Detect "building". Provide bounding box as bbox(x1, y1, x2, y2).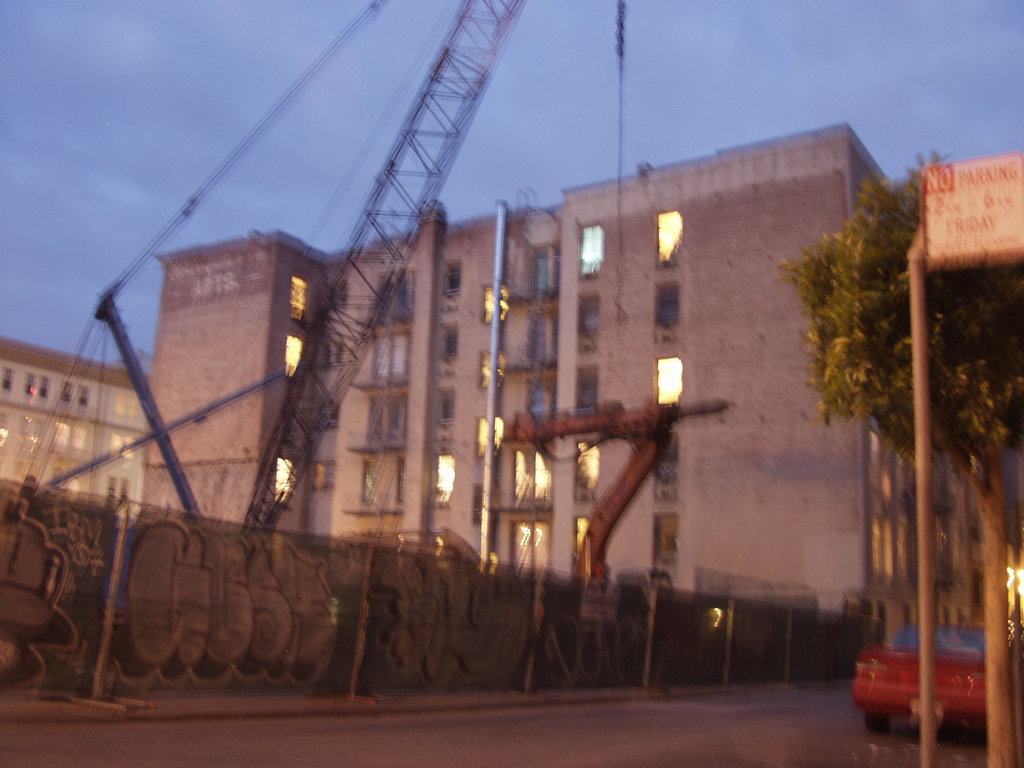
bbox(144, 122, 986, 640).
